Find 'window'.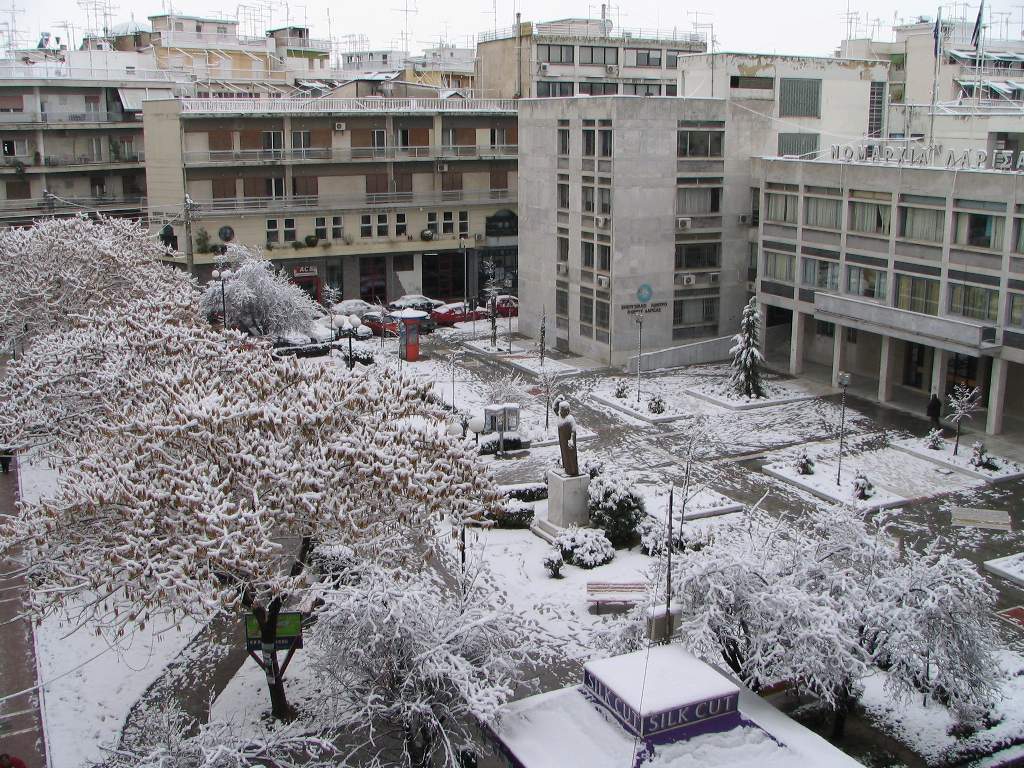
{"left": 267, "top": 230, "right": 281, "bottom": 244}.
